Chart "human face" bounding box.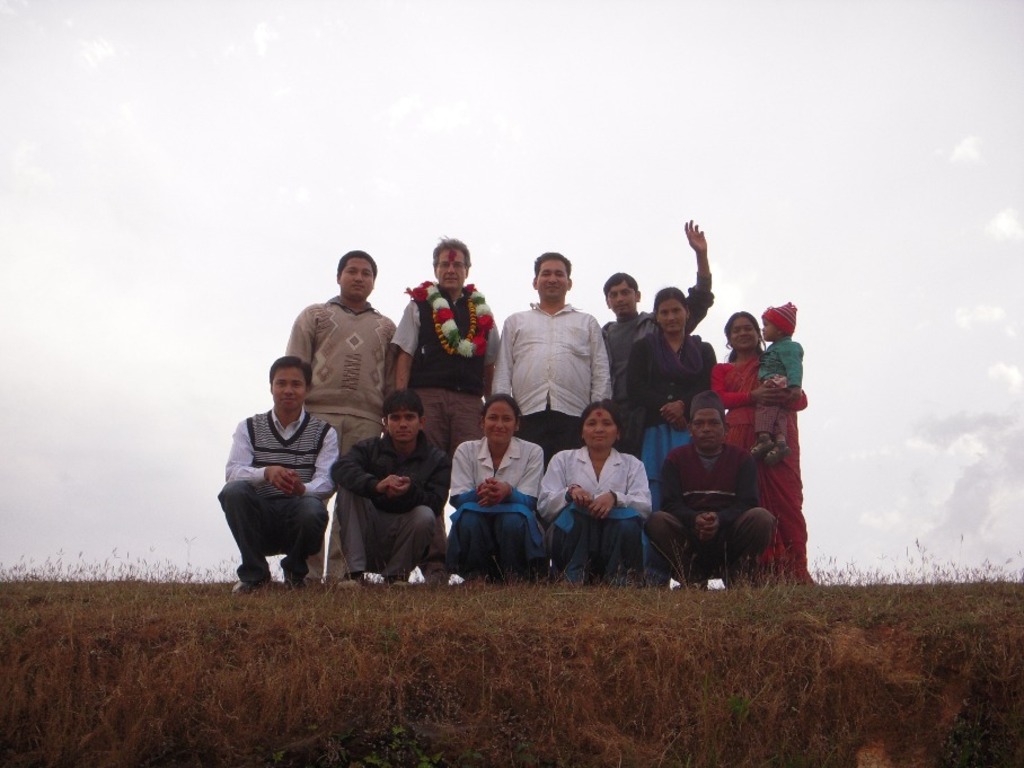
Charted: 344:264:367:300.
